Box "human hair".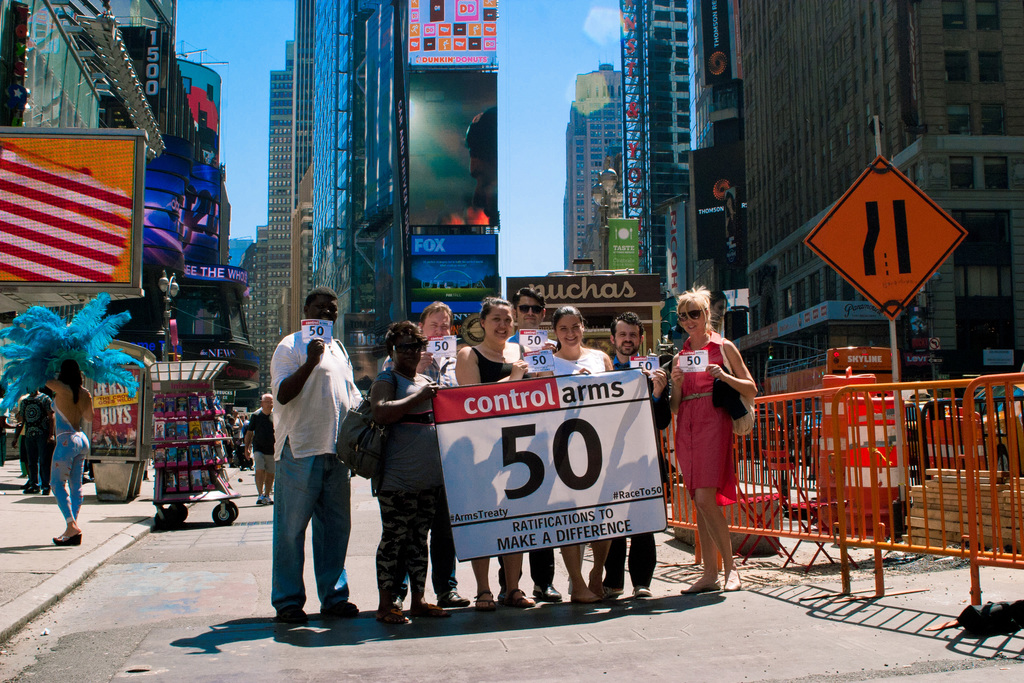
bbox=(61, 358, 83, 405).
